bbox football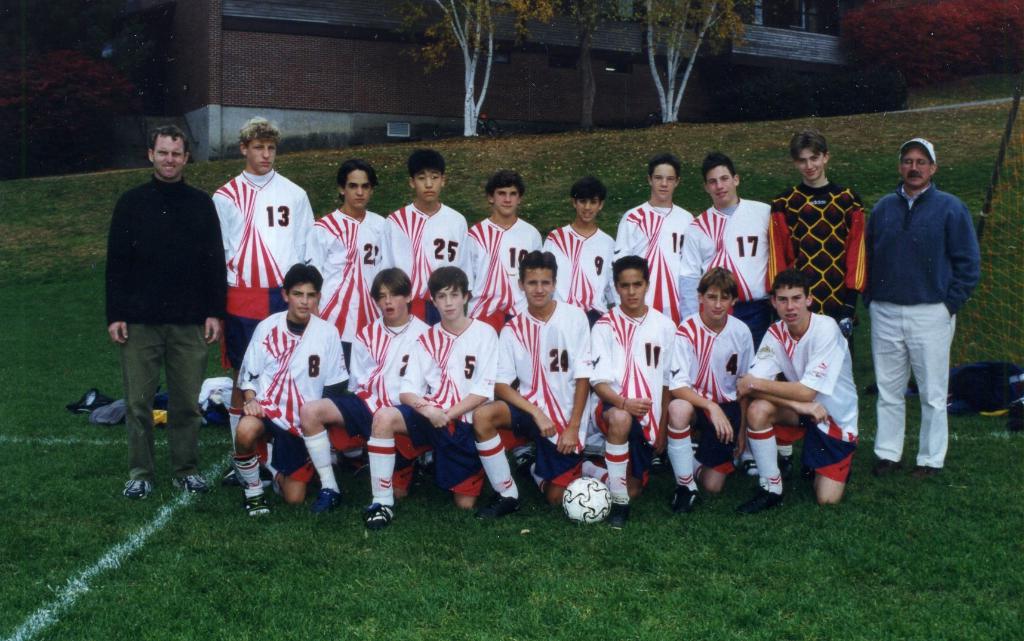
[563,475,616,525]
